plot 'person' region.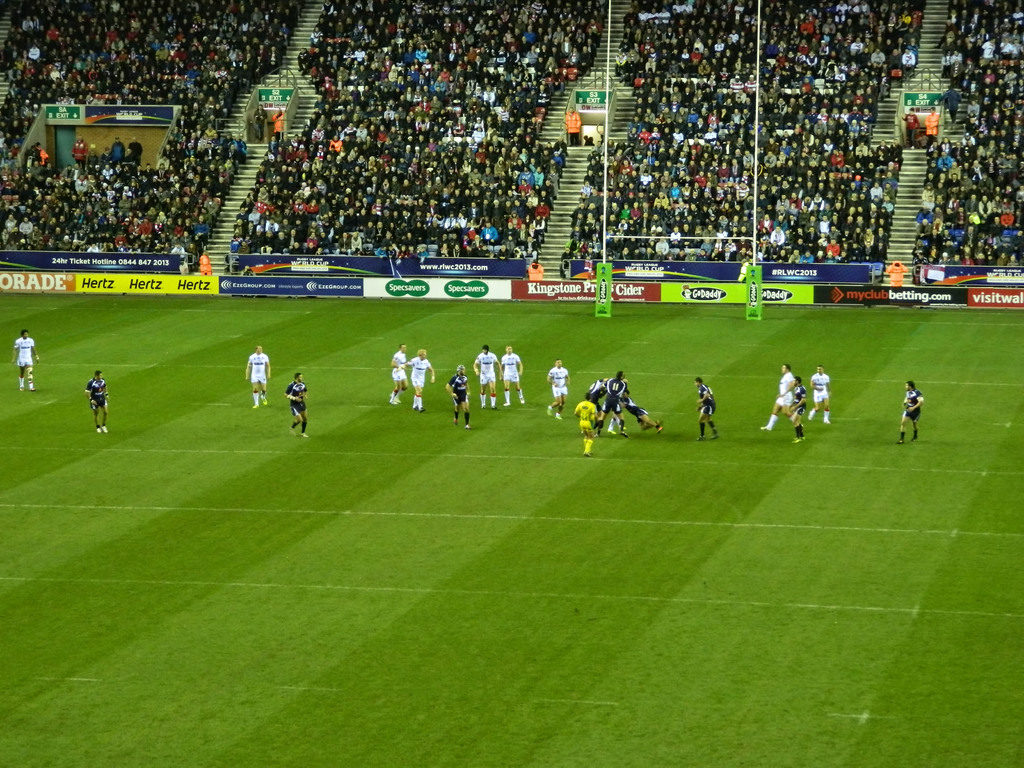
Plotted at <box>254,106,270,139</box>.
